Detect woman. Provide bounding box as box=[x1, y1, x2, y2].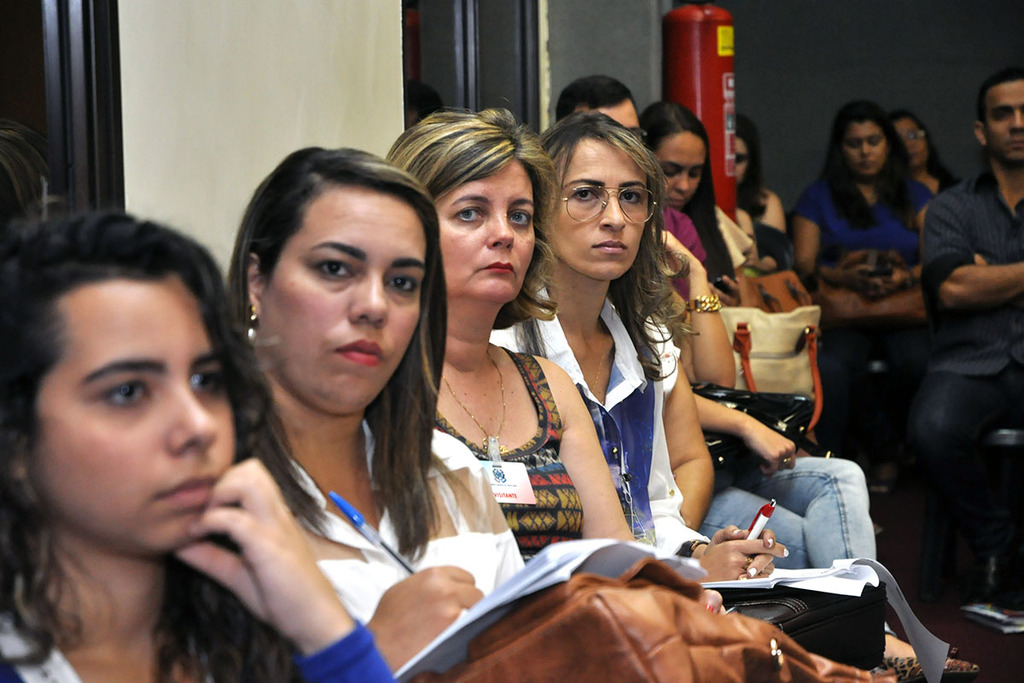
box=[486, 104, 795, 578].
